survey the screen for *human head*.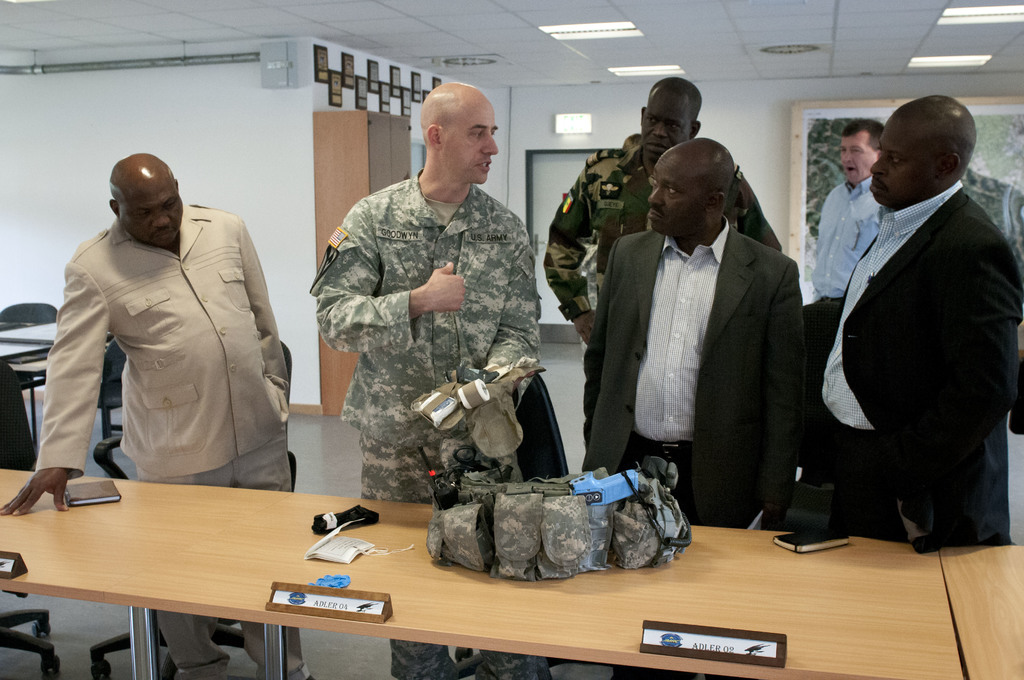
Survey found: pyautogui.locateOnScreen(419, 77, 501, 182).
